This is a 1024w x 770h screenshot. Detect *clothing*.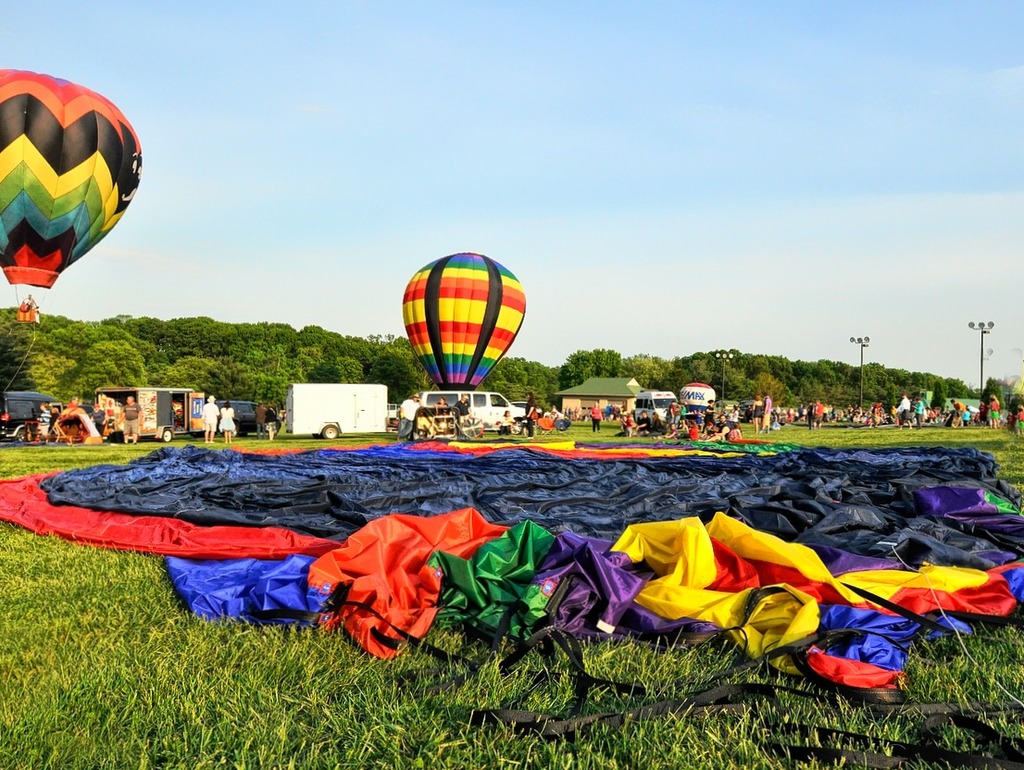
610 407 614 416.
